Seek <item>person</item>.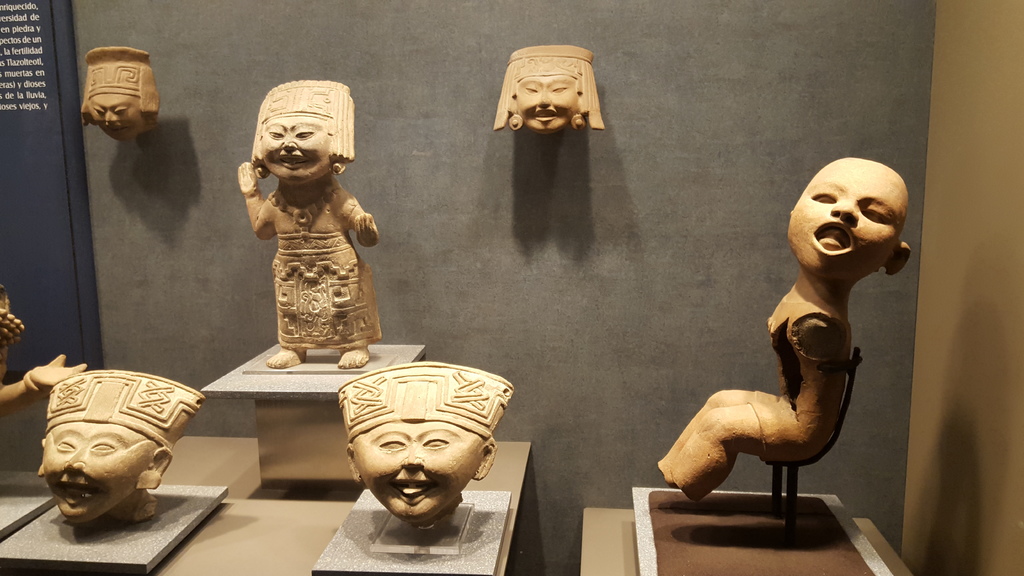
crop(339, 362, 517, 527).
